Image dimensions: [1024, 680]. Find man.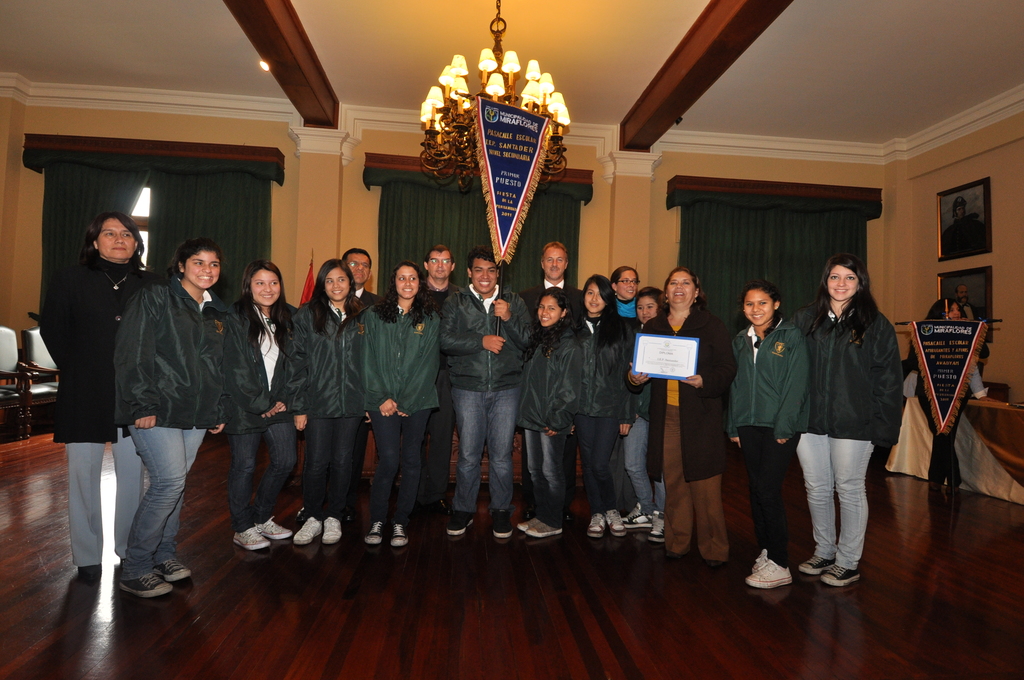
region(517, 240, 587, 521).
